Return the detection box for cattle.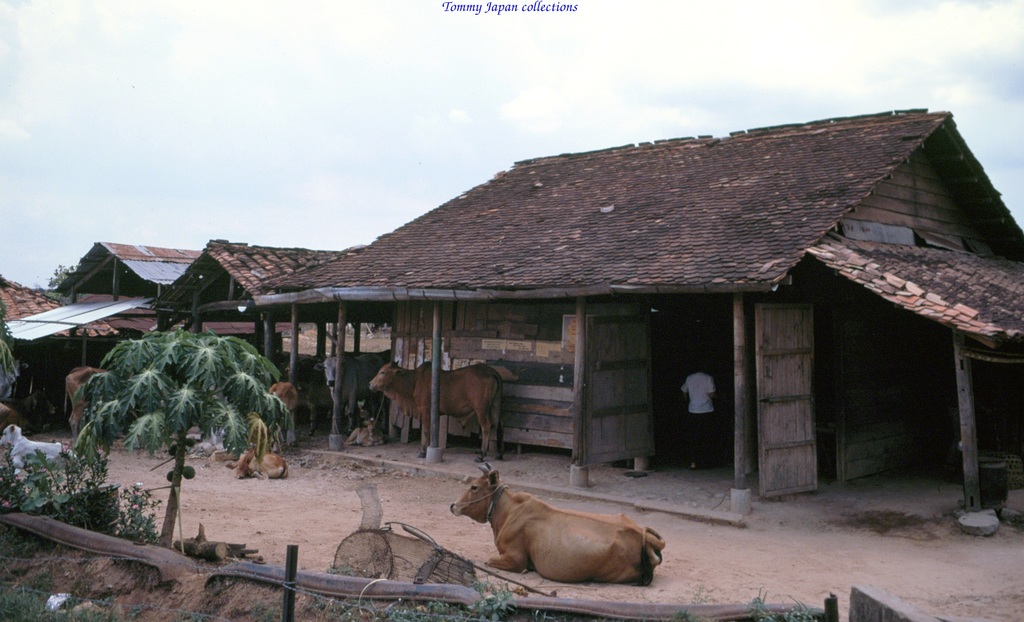
bbox(436, 486, 671, 600).
